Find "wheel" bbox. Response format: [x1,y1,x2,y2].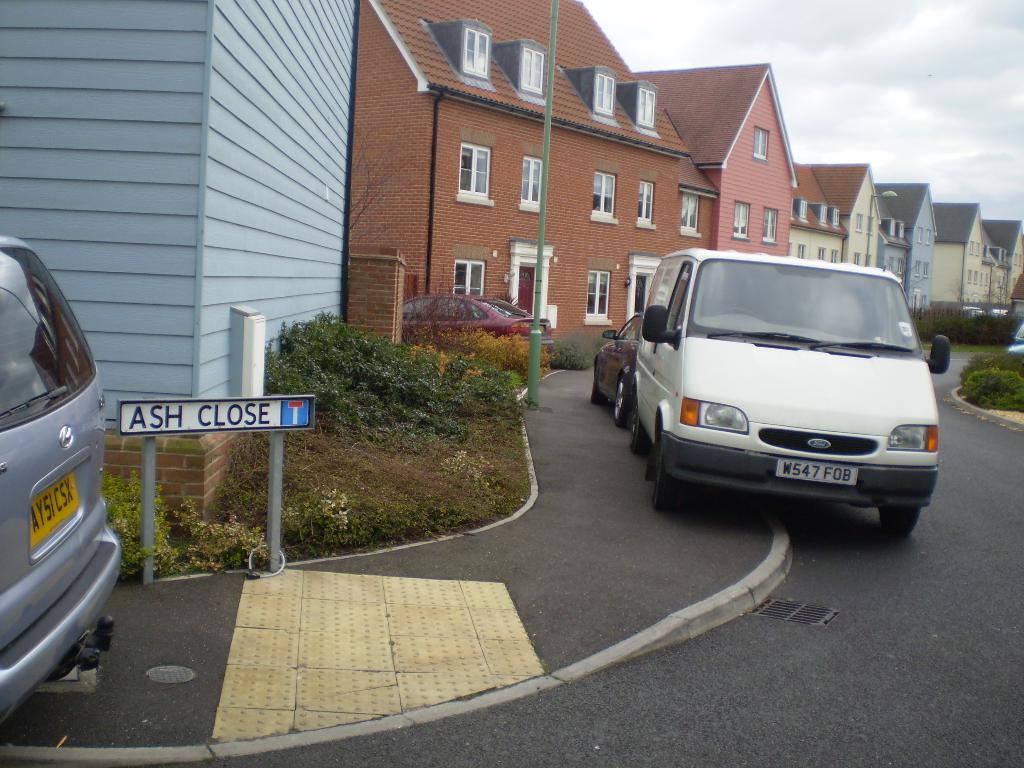
[609,374,634,429].
